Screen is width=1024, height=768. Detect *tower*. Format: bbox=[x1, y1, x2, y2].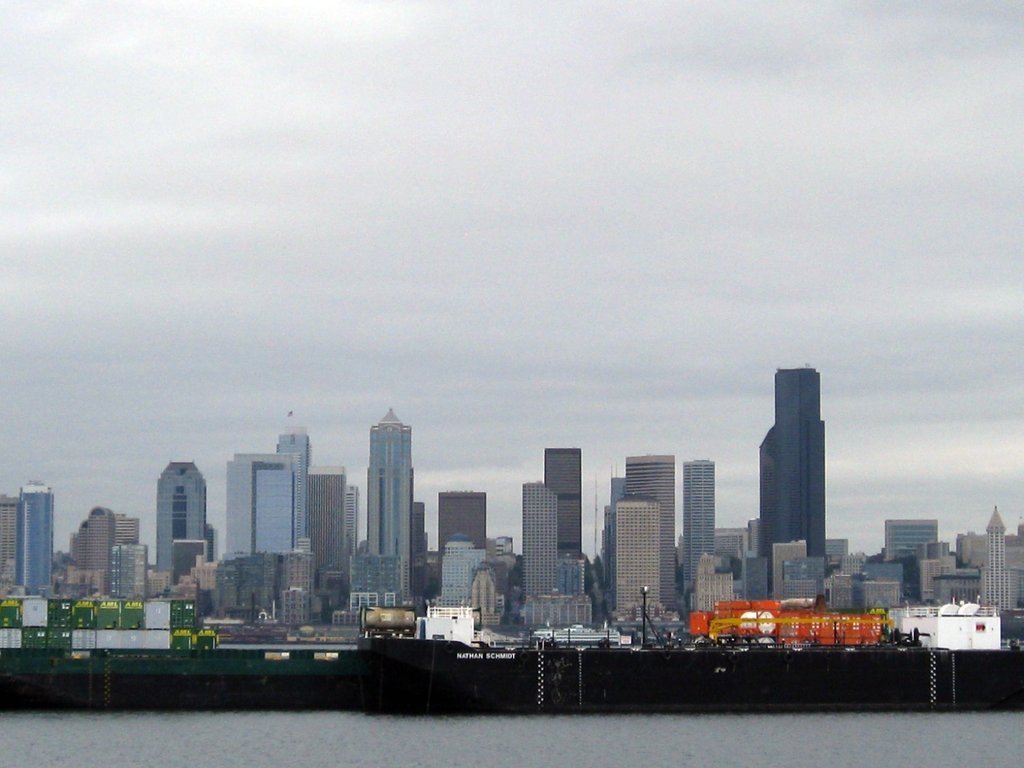
bbox=[71, 514, 145, 596].
